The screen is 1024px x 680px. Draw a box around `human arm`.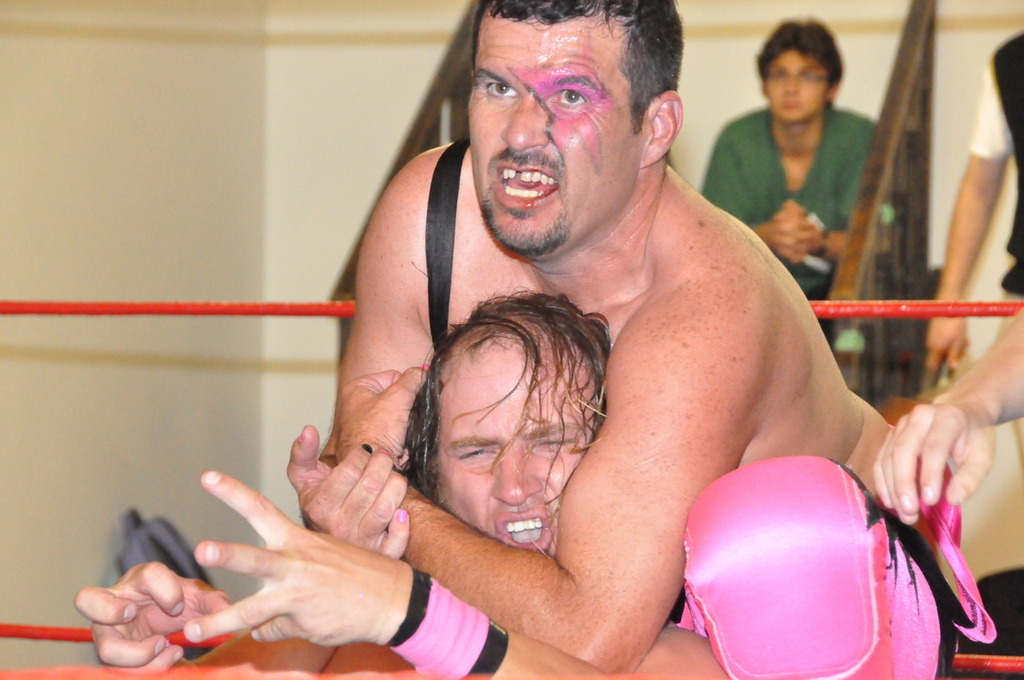
[x1=280, y1=151, x2=429, y2=575].
